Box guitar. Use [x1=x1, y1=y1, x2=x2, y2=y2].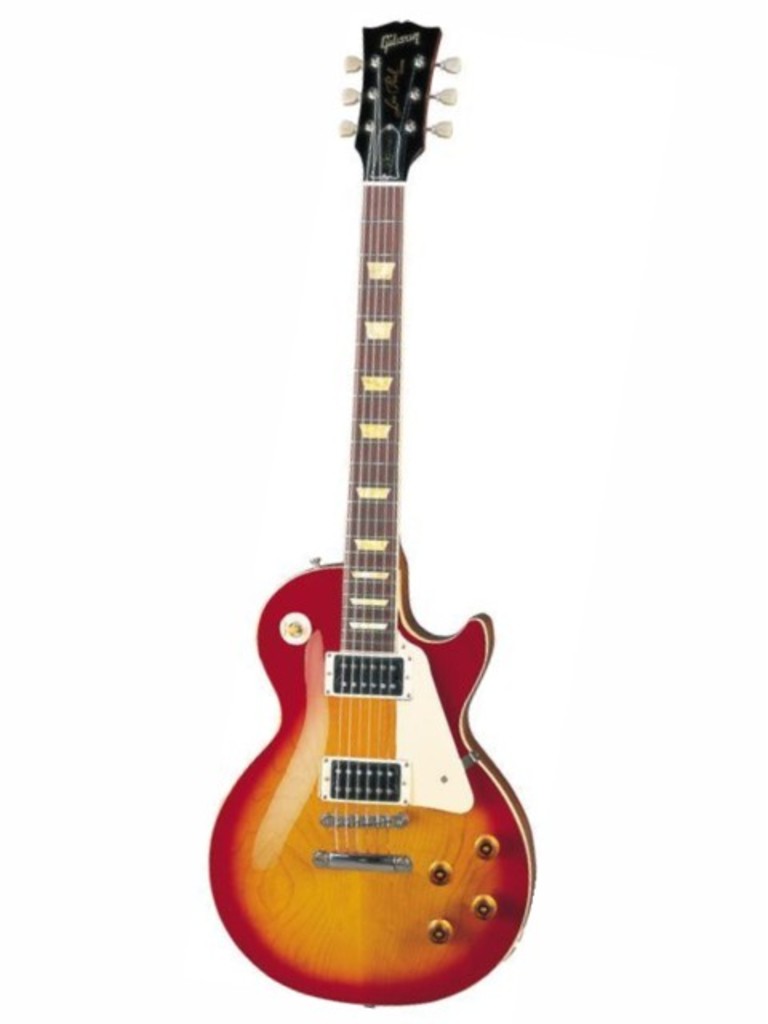
[x1=210, y1=18, x2=538, y2=1008].
